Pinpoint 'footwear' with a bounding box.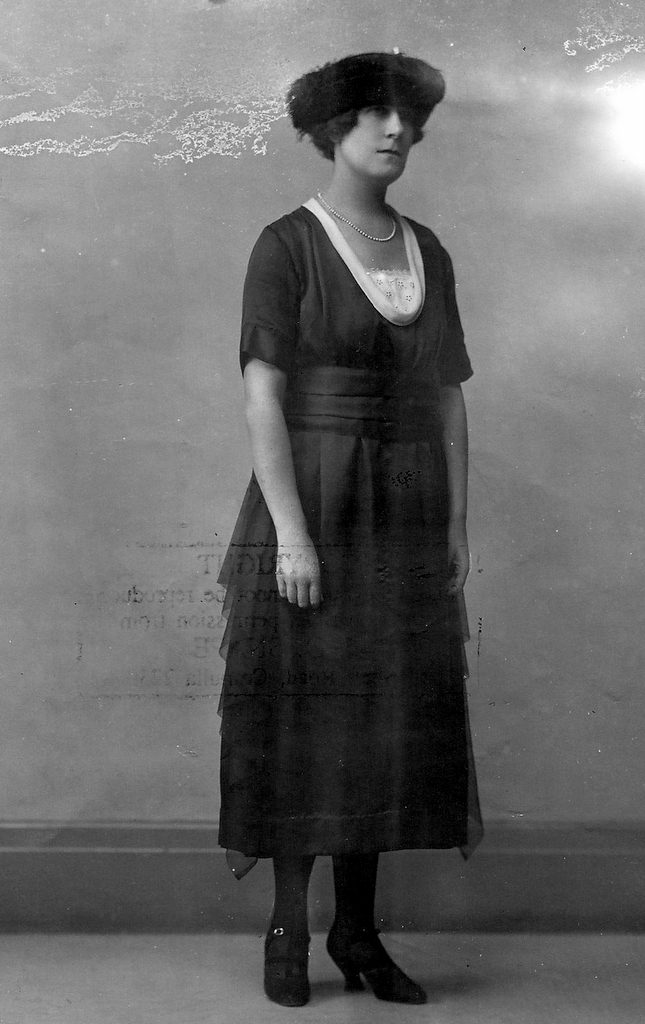
rect(258, 853, 315, 1011).
